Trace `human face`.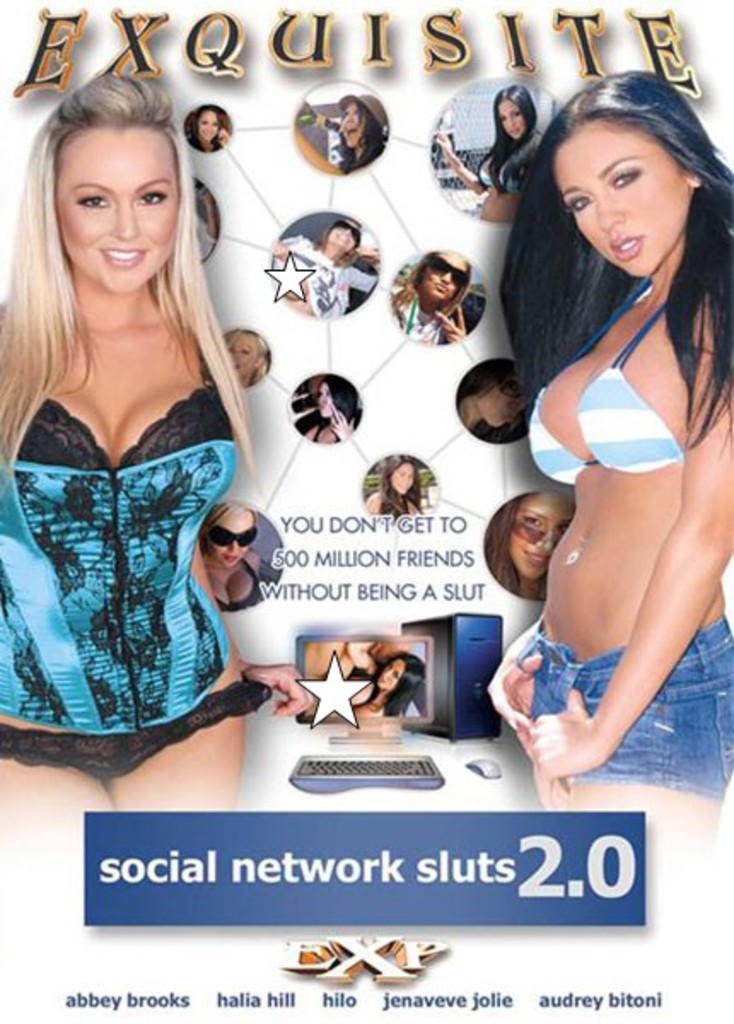
Traced to detection(329, 99, 370, 152).
